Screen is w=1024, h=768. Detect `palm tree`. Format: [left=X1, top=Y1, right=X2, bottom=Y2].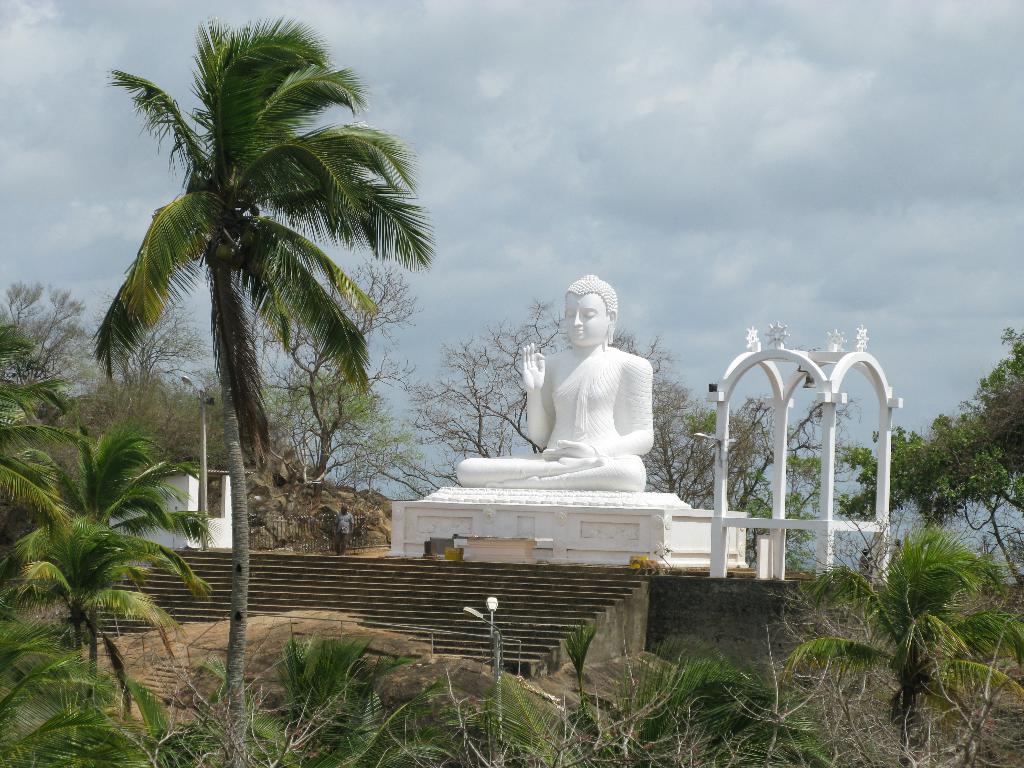
[left=100, top=58, right=412, bottom=590].
